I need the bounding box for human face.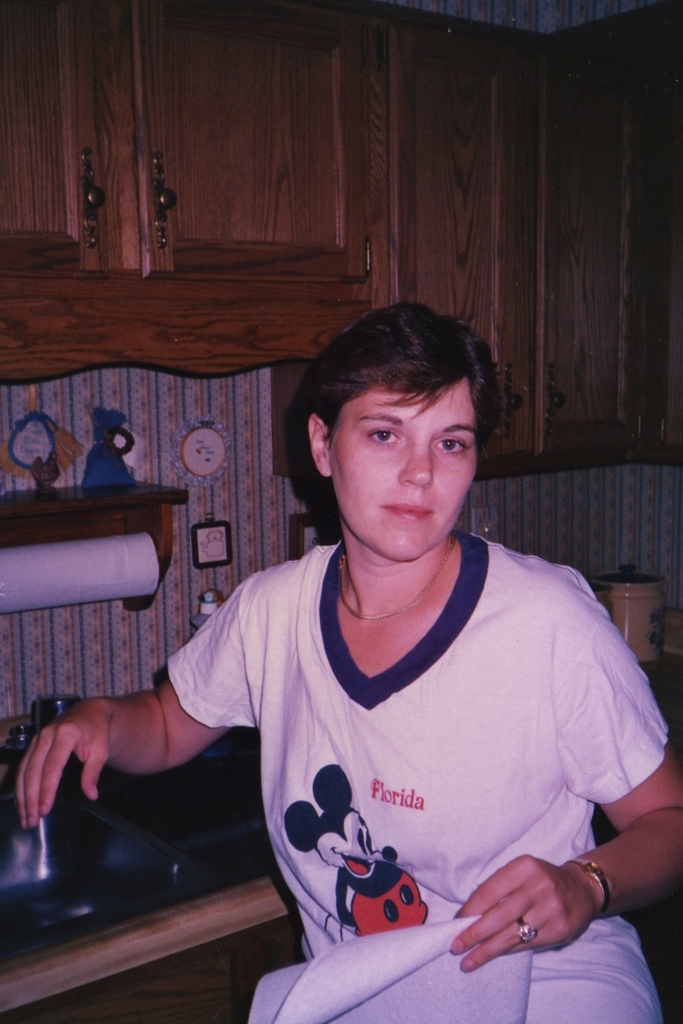
Here it is: [326, 385, 477, 564].
